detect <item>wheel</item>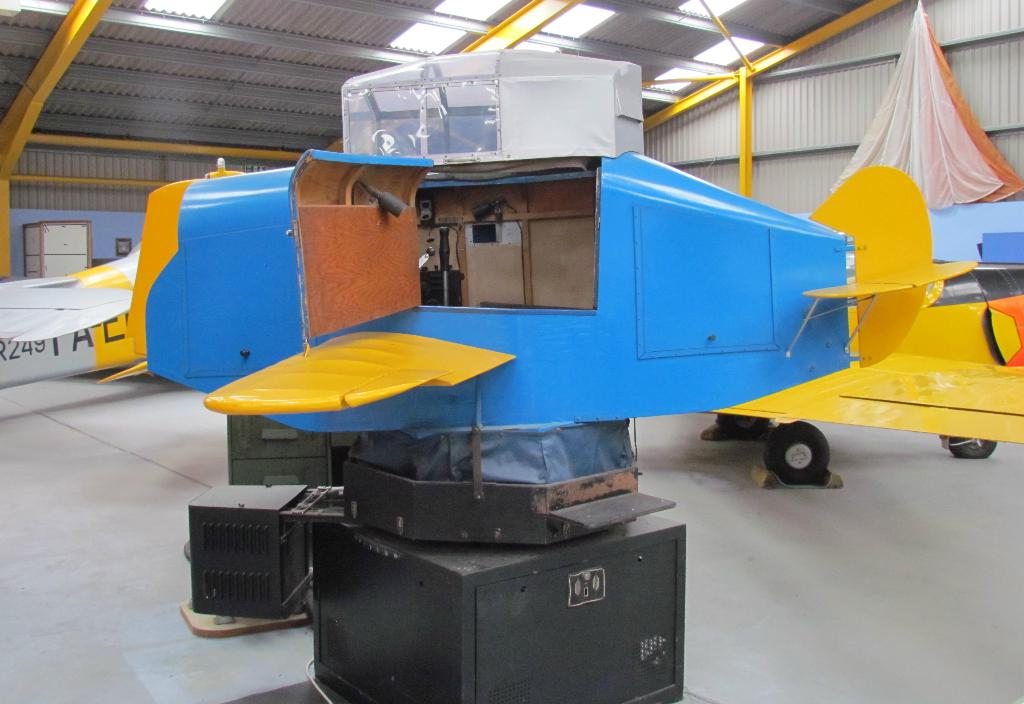
rect(761, 422, 846, 491)
